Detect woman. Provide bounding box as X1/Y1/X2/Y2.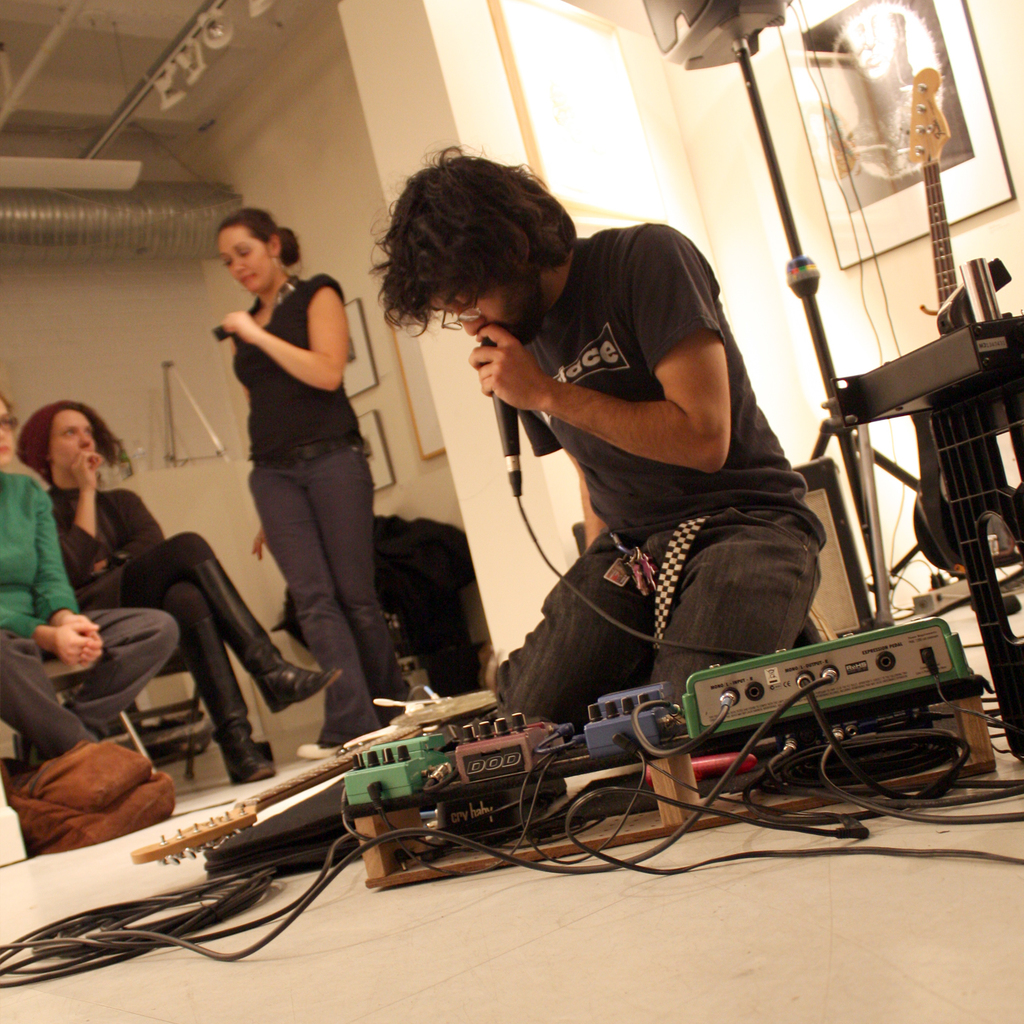
0/392/184/778.
